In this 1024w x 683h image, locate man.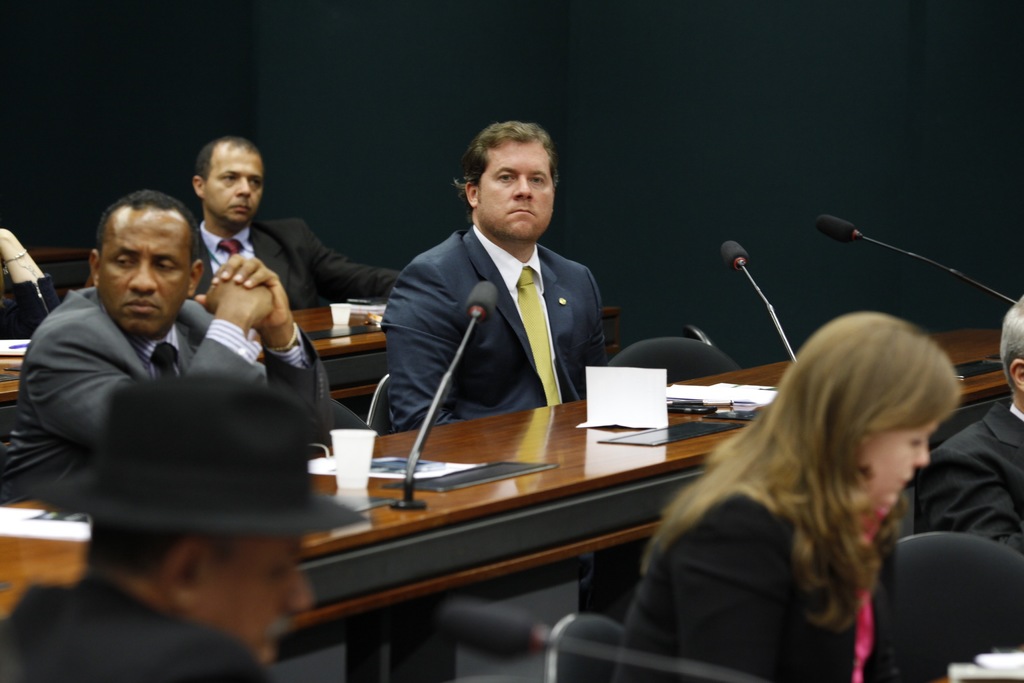
Bounding box: 190/117/406/307.
